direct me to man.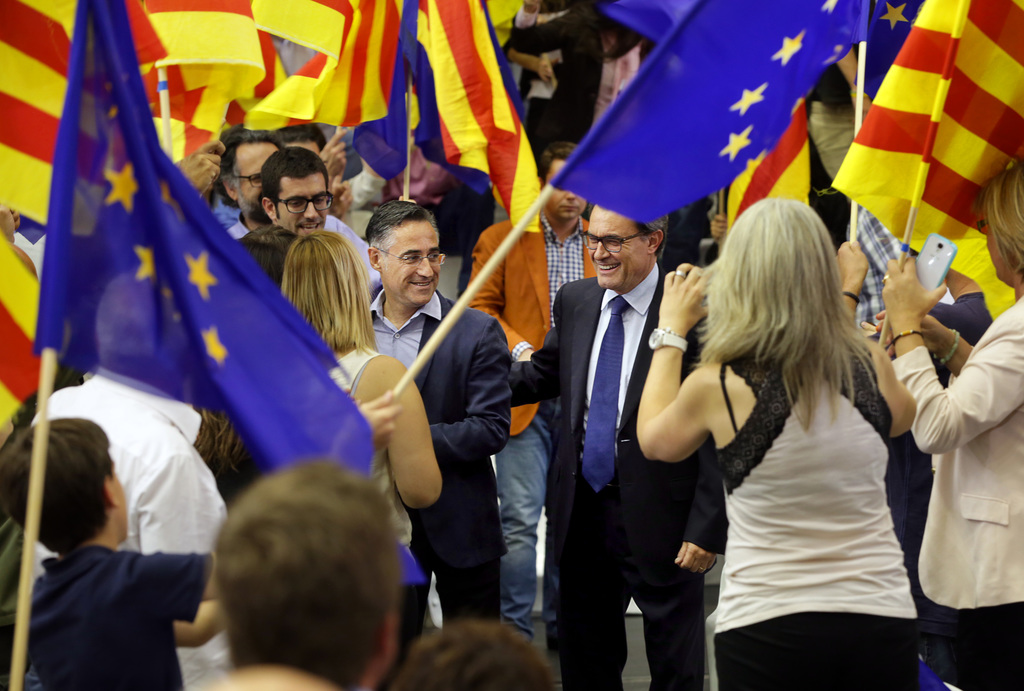
Direction: x1=541, y1=169, x2=703, y2=663.
